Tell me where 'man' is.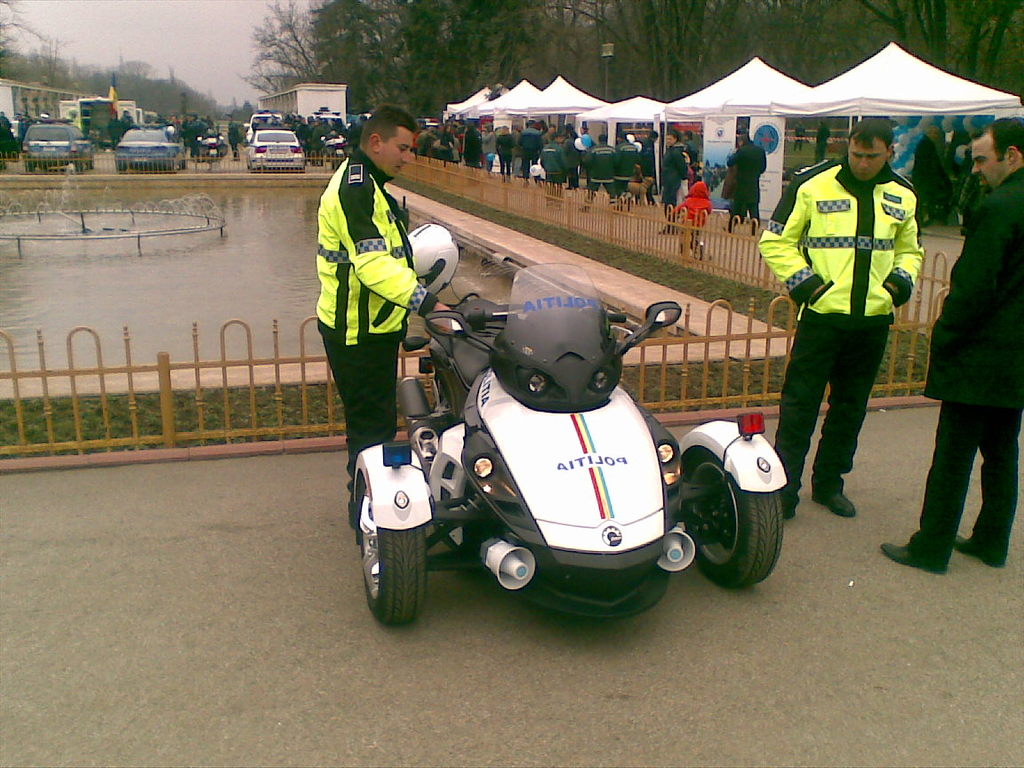
'man' is at box=[460, 118, 488, 168].
